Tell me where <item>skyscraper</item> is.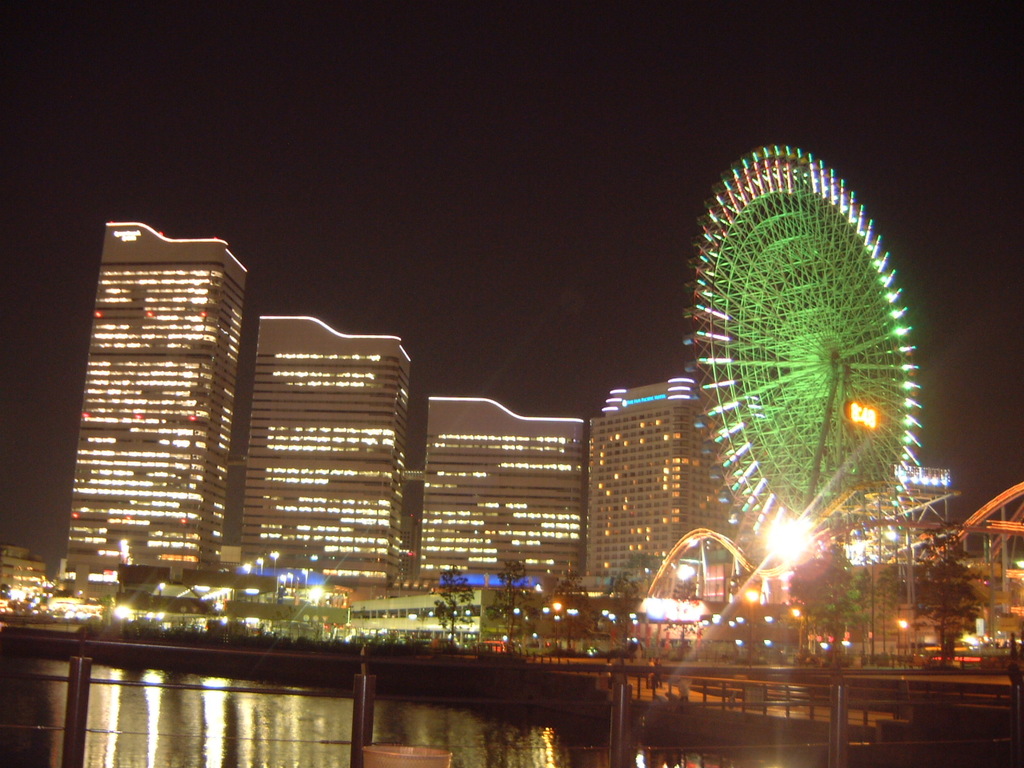
<item>skyscraper</item> is at bbox=(48, 214, 266, 630).
